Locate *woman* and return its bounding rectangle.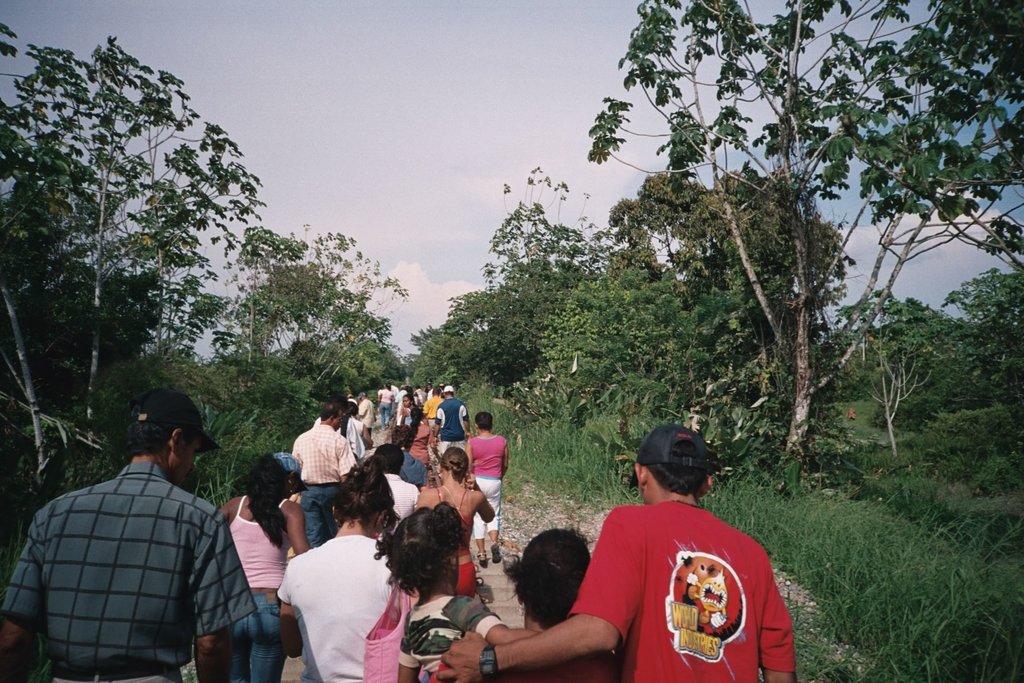
275:452:399:682.
